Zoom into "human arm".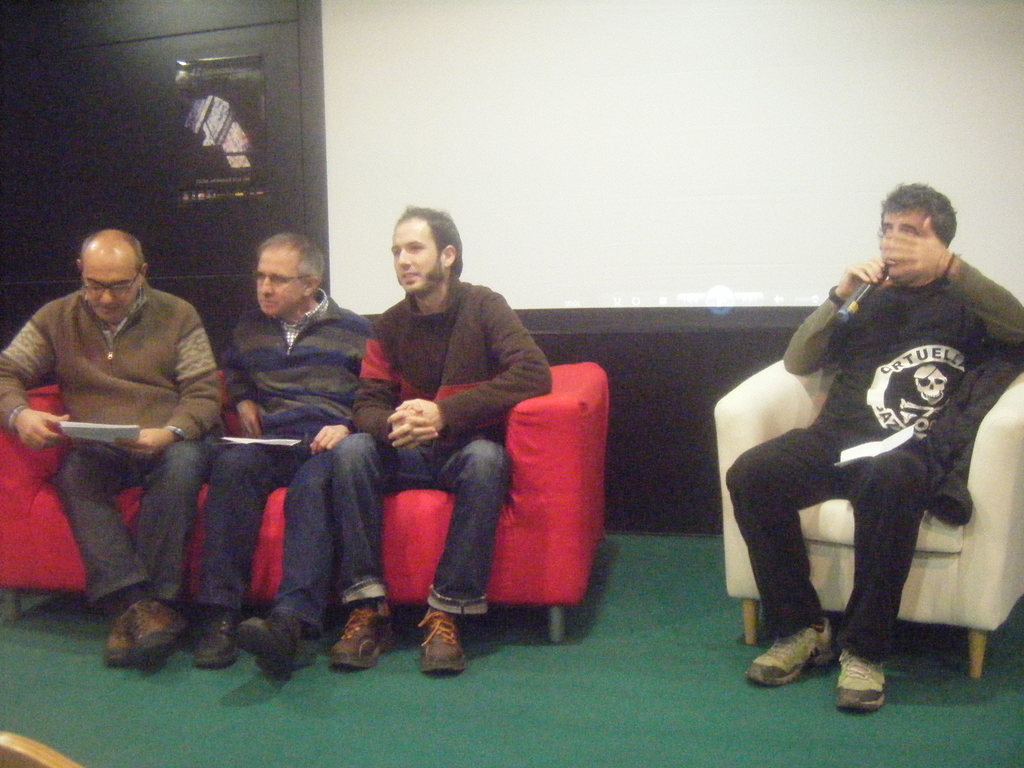
Zoom target: select_region(779, 255, 890, 374).
